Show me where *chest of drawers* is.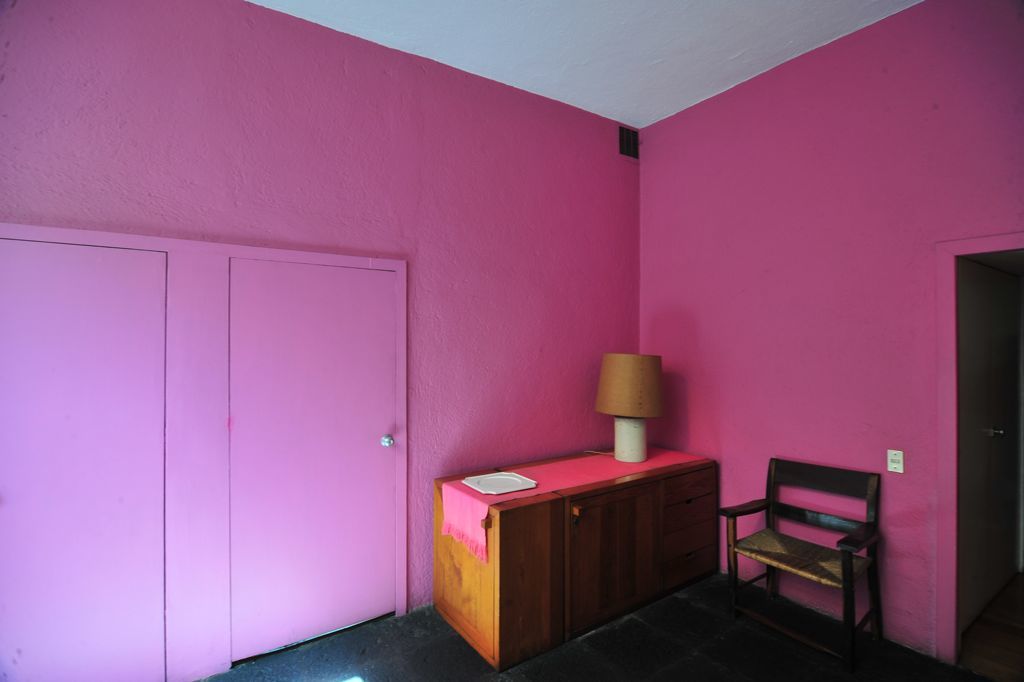
*chest of drawers* is at 433, 437, 715, 681.
